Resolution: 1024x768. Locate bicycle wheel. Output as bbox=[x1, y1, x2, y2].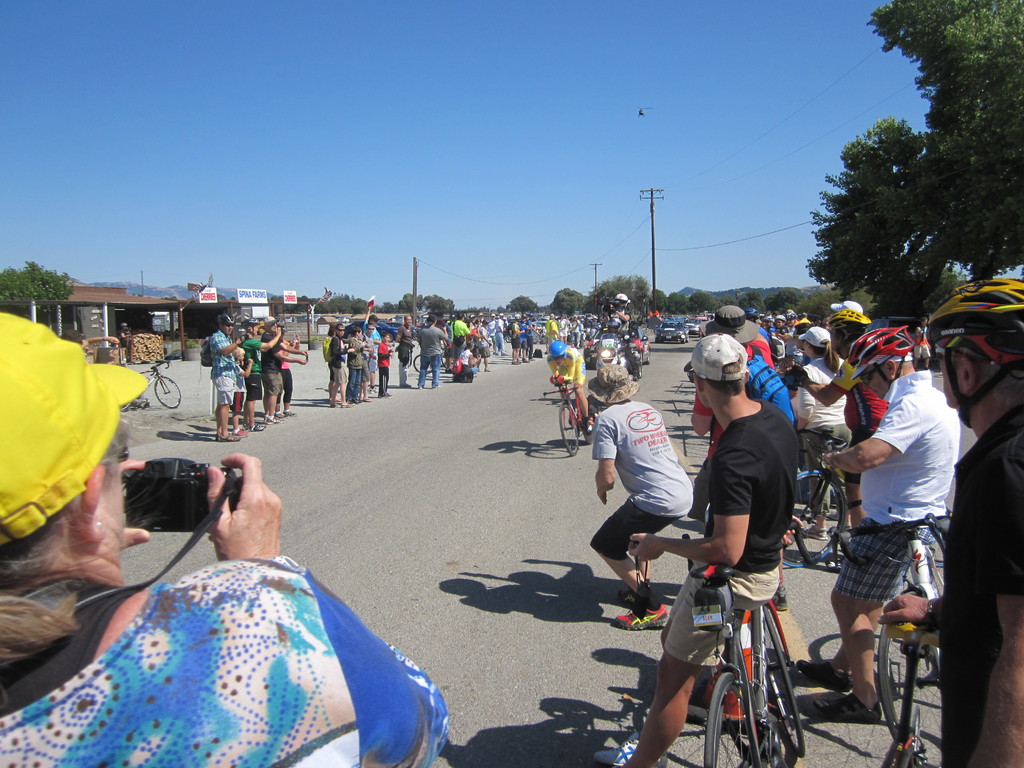
bbox=[583, 409, 599, 446].
